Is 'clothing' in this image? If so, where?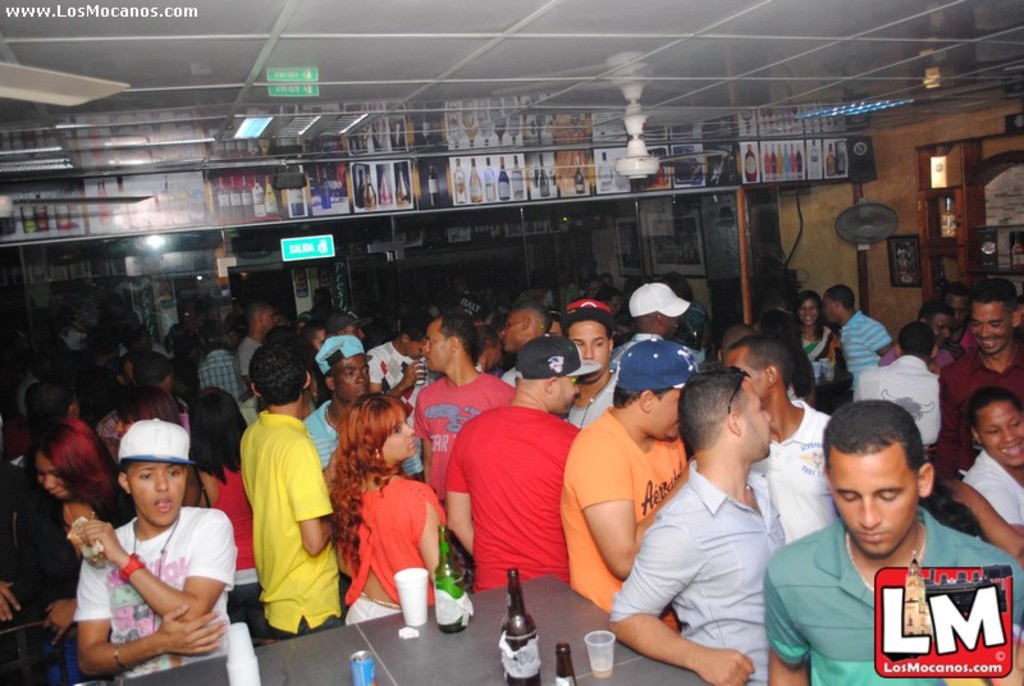
Yes, at x1=61 y1=504 x2=243 y2=667.
